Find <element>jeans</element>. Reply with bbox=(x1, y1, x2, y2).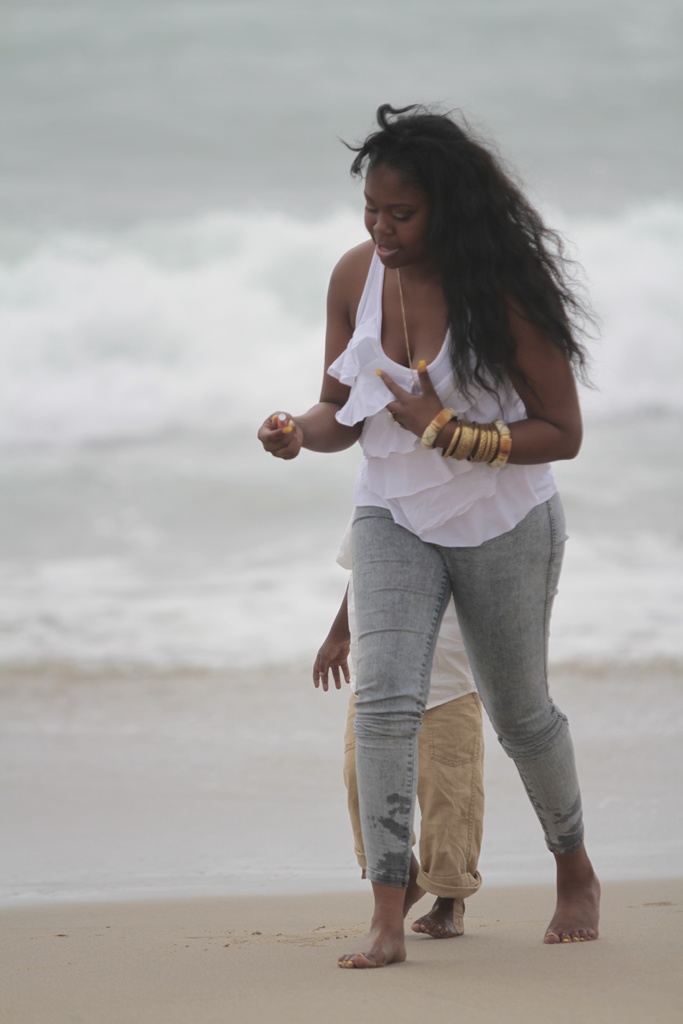
bbox=(306, 496, 586, 934).
